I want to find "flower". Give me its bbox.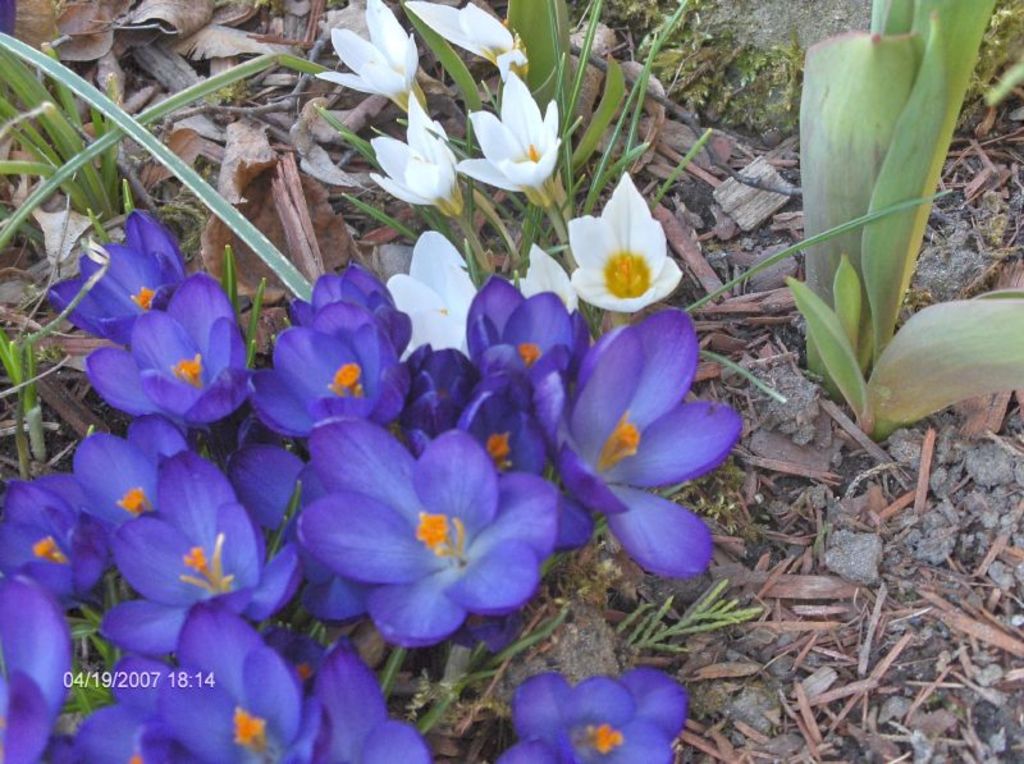
570 169 680 312.
